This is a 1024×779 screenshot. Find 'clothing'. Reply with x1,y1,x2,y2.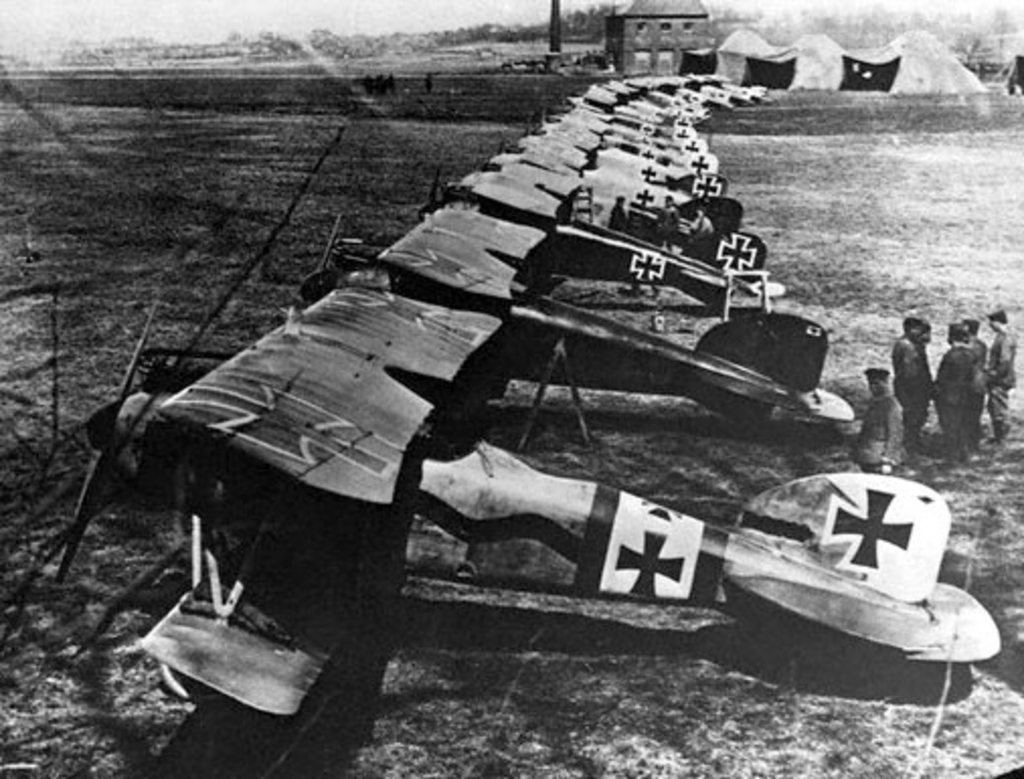
969,342,992,435.
